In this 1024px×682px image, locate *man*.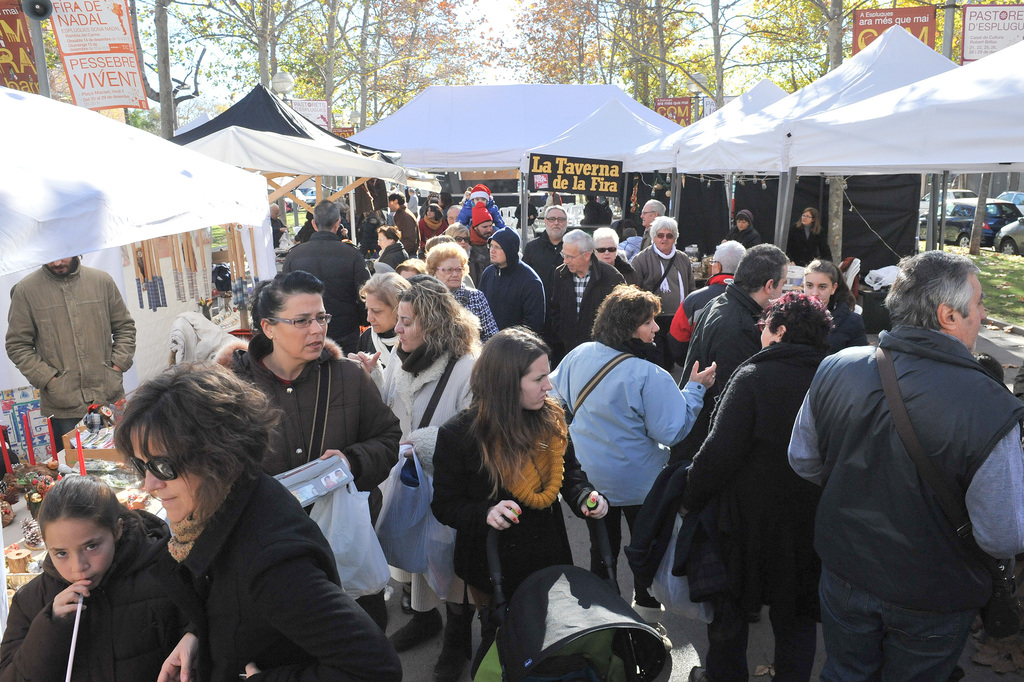
Bounding box: 447 205 463 226.
